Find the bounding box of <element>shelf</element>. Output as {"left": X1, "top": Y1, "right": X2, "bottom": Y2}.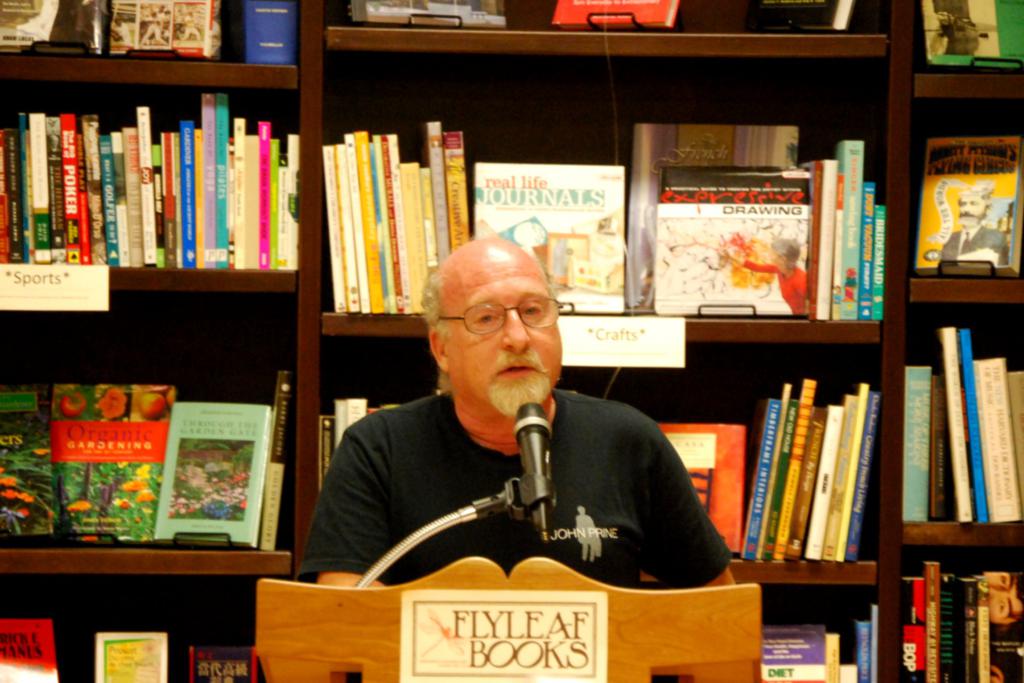
{"left": 293, "top": 329, "right": 874, "bottom": 589}.
